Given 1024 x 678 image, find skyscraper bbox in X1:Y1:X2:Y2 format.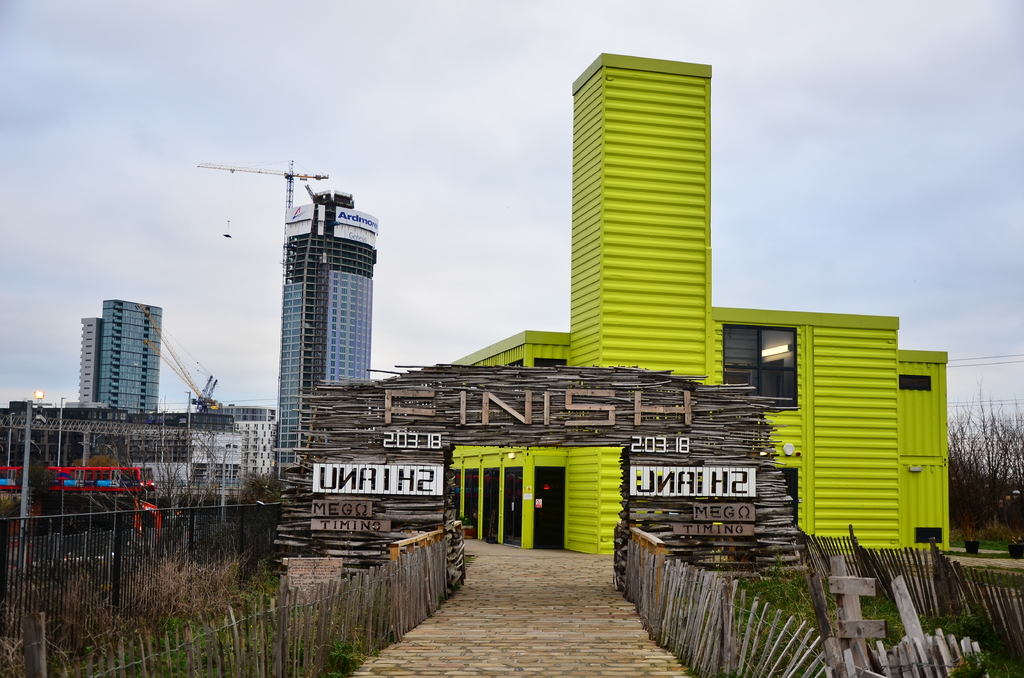
104:300:161:408.
